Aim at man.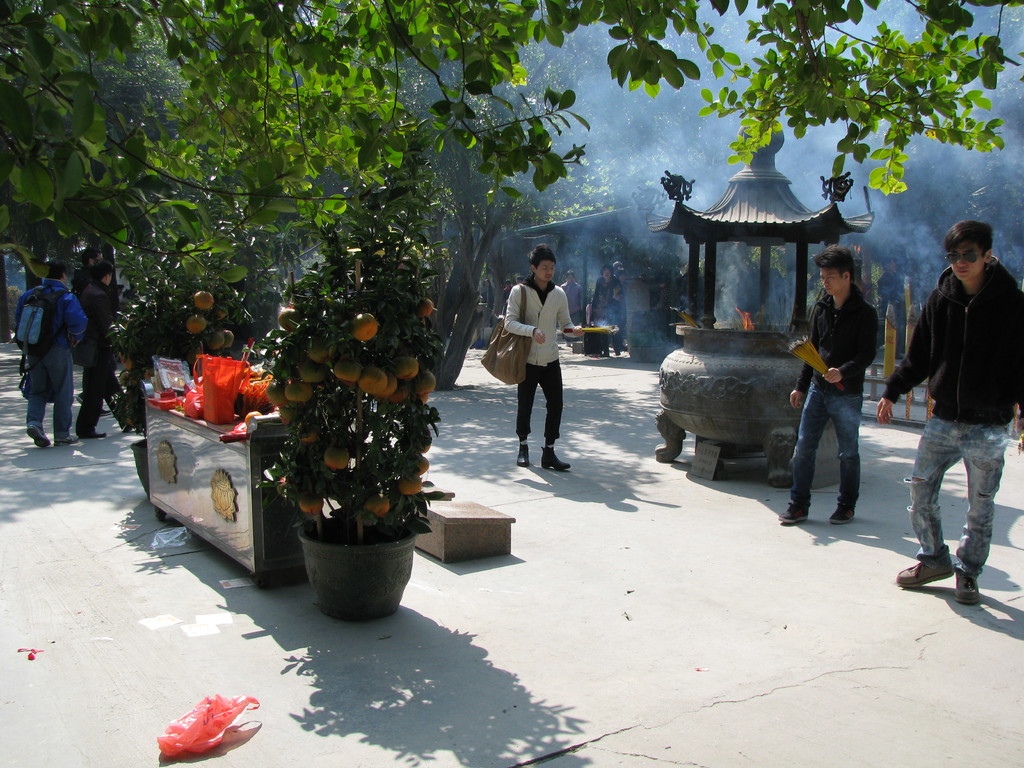
Aimed at bbox=(788, 246, 879, 524).
